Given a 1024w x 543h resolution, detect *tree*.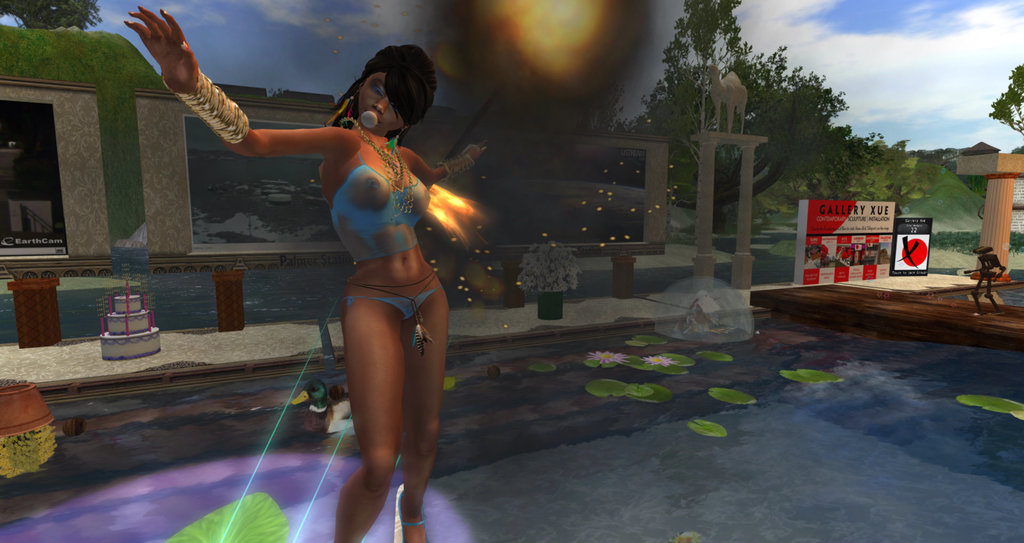
(left=0, top=0, right=101, bottom=31).
